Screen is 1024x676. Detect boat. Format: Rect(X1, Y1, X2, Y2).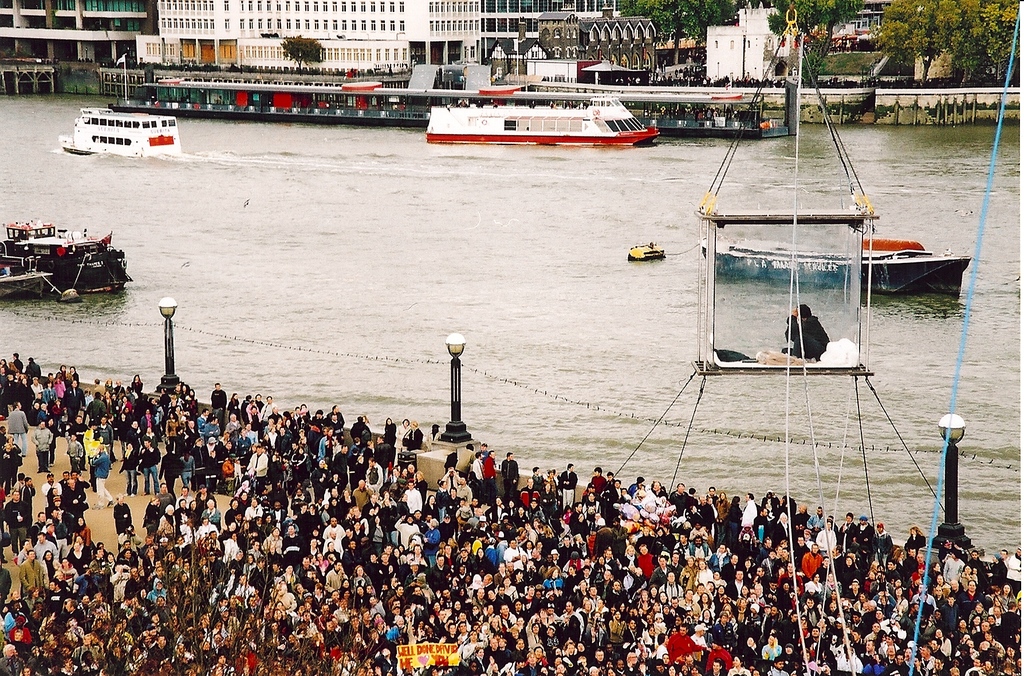
Rect(698, 237, 964, 304).
